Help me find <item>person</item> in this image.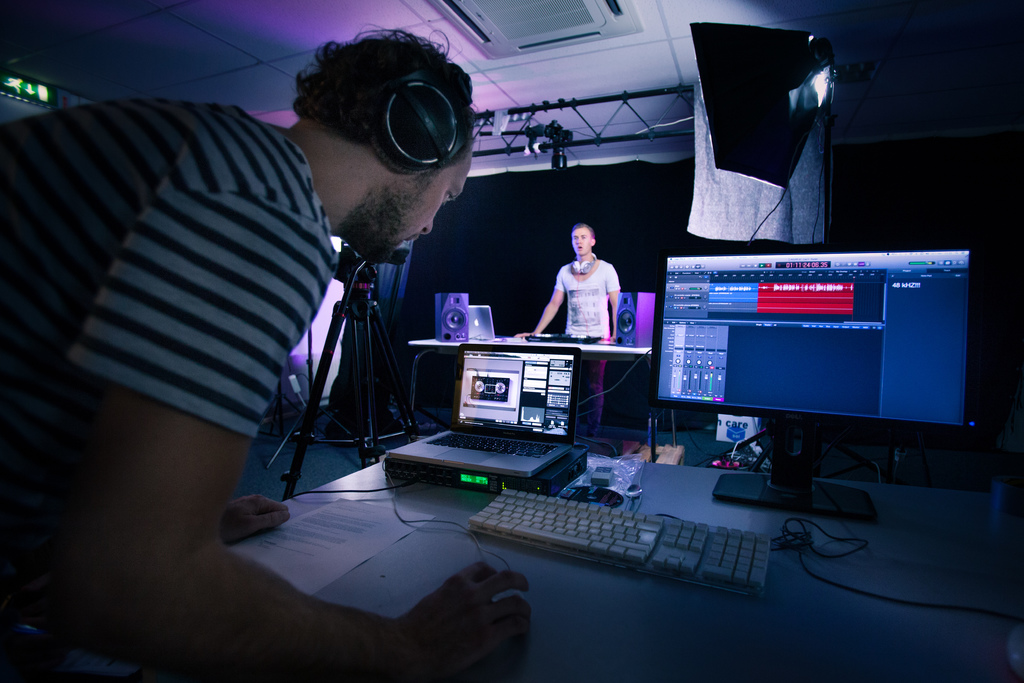
Found it: <region>540, 218, 629, 357</region>.
